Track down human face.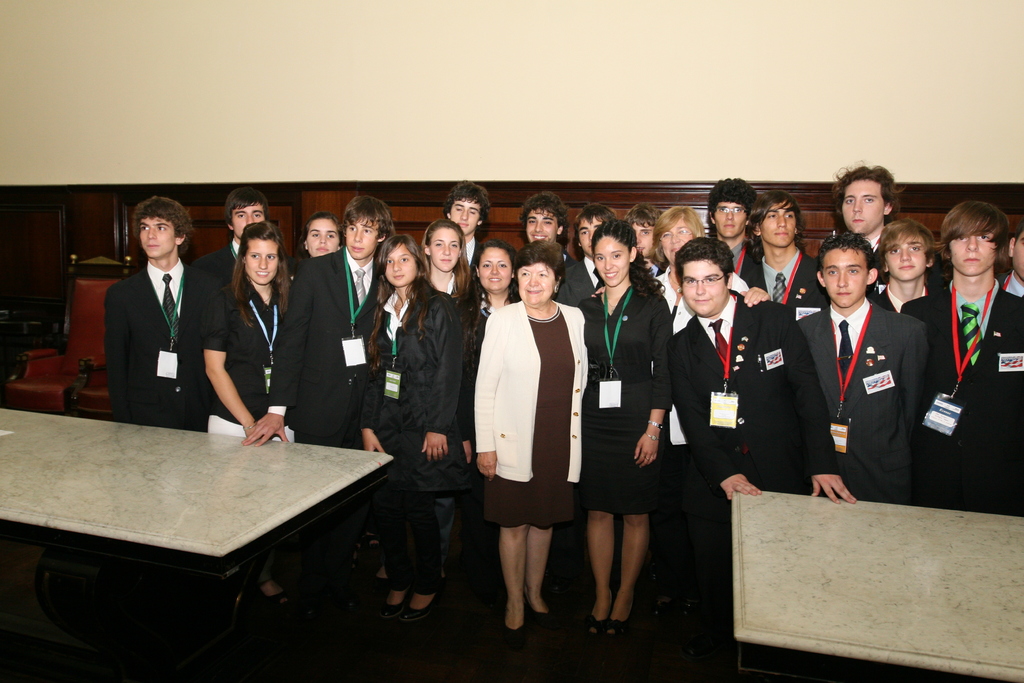
Tracked to left=476, top=245, right=510, bottom=297.
